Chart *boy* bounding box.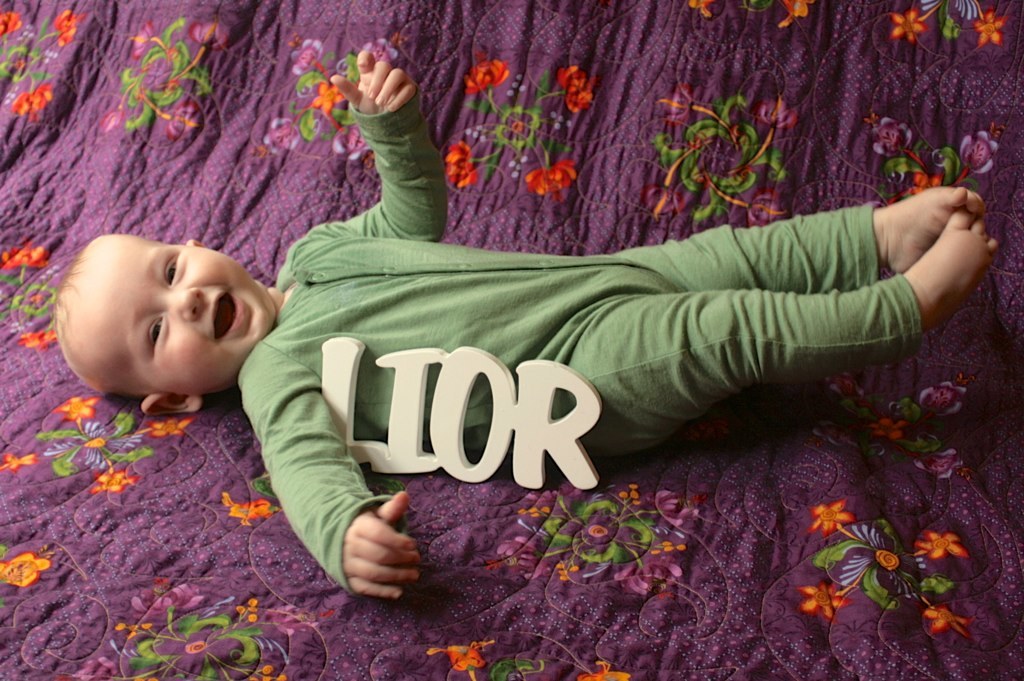
Charted: rect(46, 53, 1000, 603).
